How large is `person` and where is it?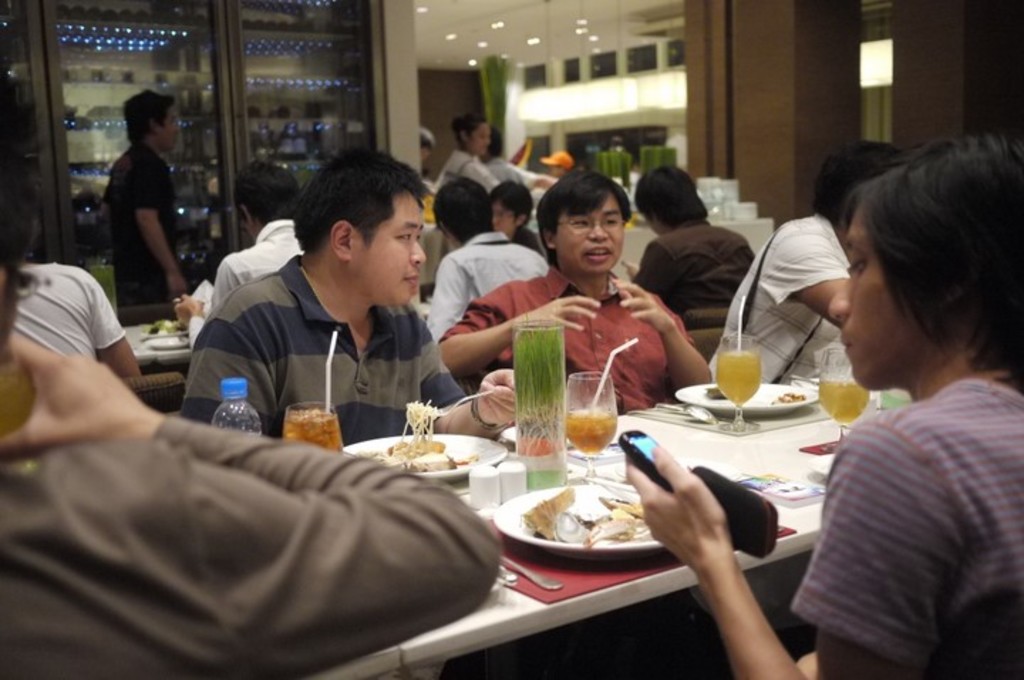
Bounding box: {"x1": 624, "y1": 161, "x2": 761, "y2": 376}.
